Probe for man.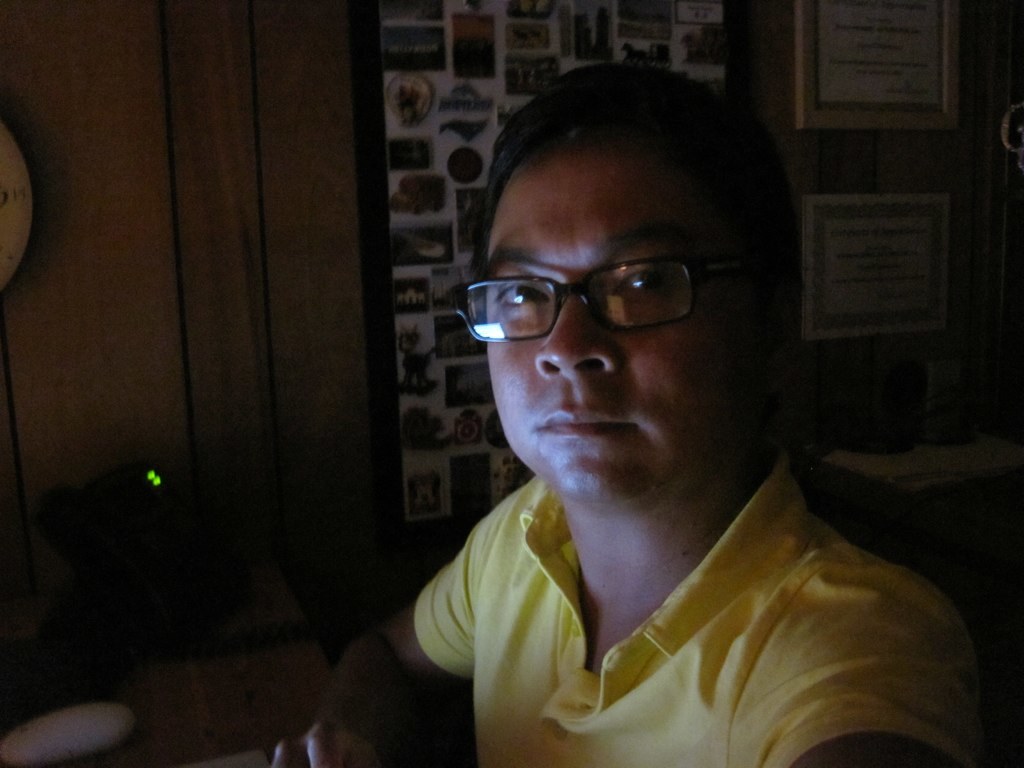
Probe result: {"left": 232, "top": 57, "right": 1018, "bottom": 767}.
